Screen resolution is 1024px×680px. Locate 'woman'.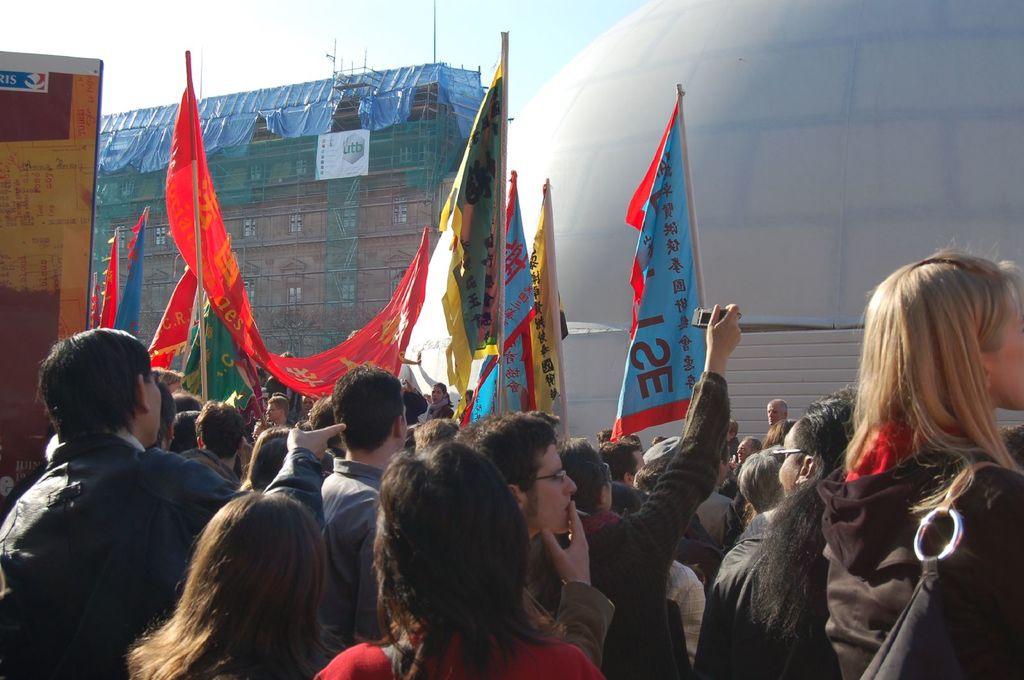
[819,241,1023,677].
